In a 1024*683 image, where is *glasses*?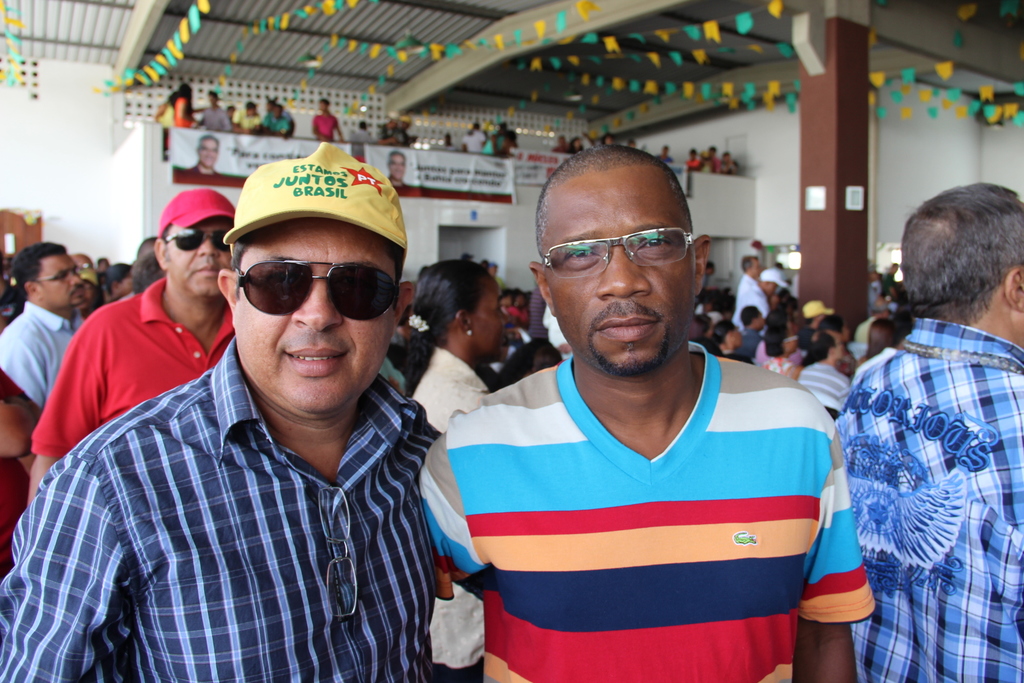
BBox(237, 255, 402, 317).
